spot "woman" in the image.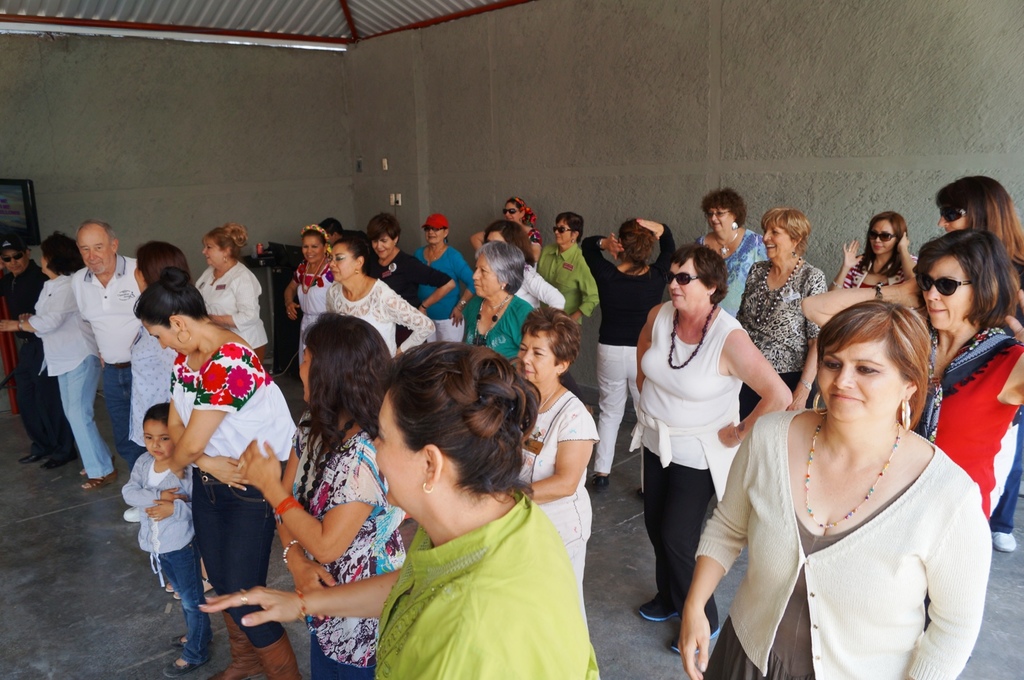
"woman" found at l=508, t=308, r=600, b=640.
